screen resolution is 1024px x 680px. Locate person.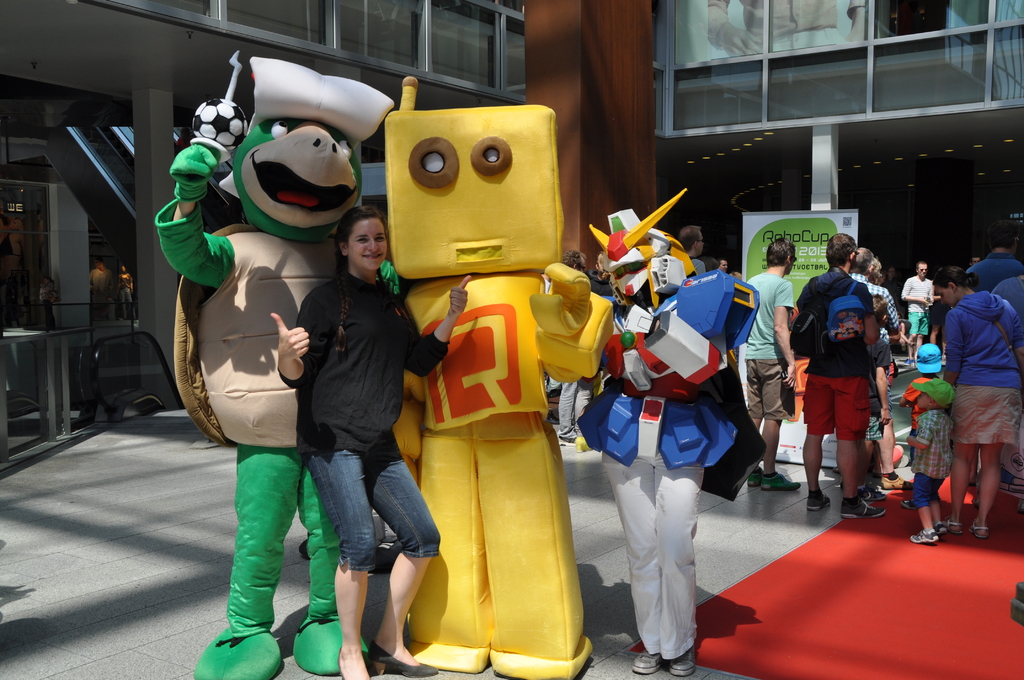
[680,225,707,274].
